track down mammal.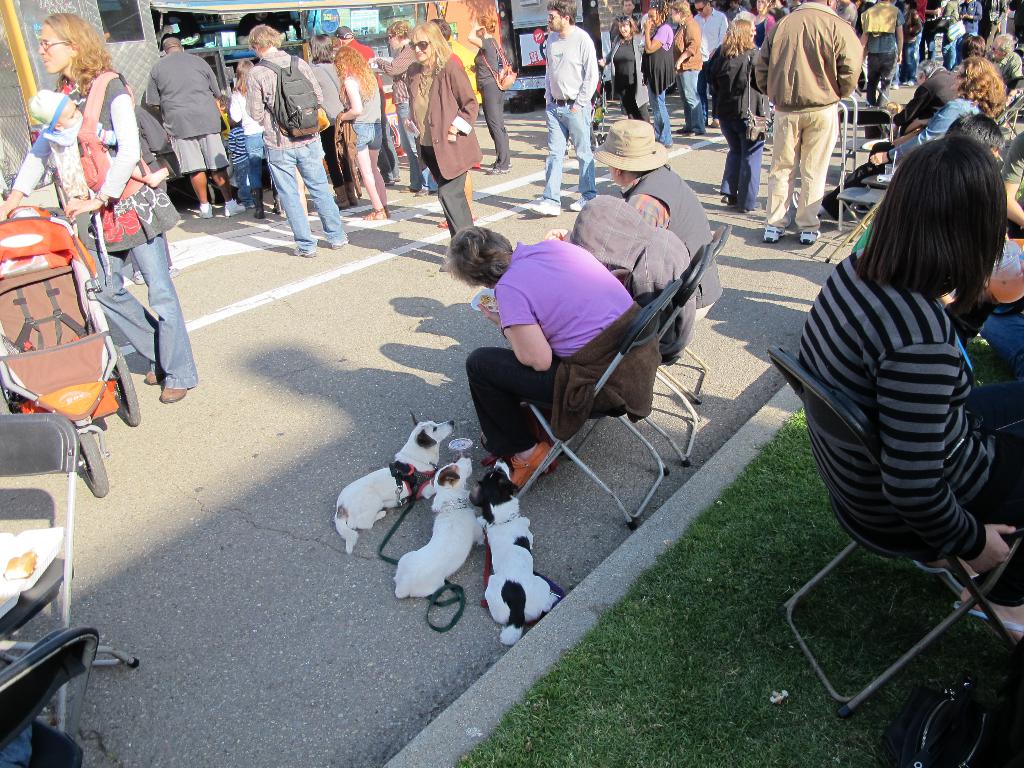
Tracked to <region>442, 223, 664, 490</region>.
